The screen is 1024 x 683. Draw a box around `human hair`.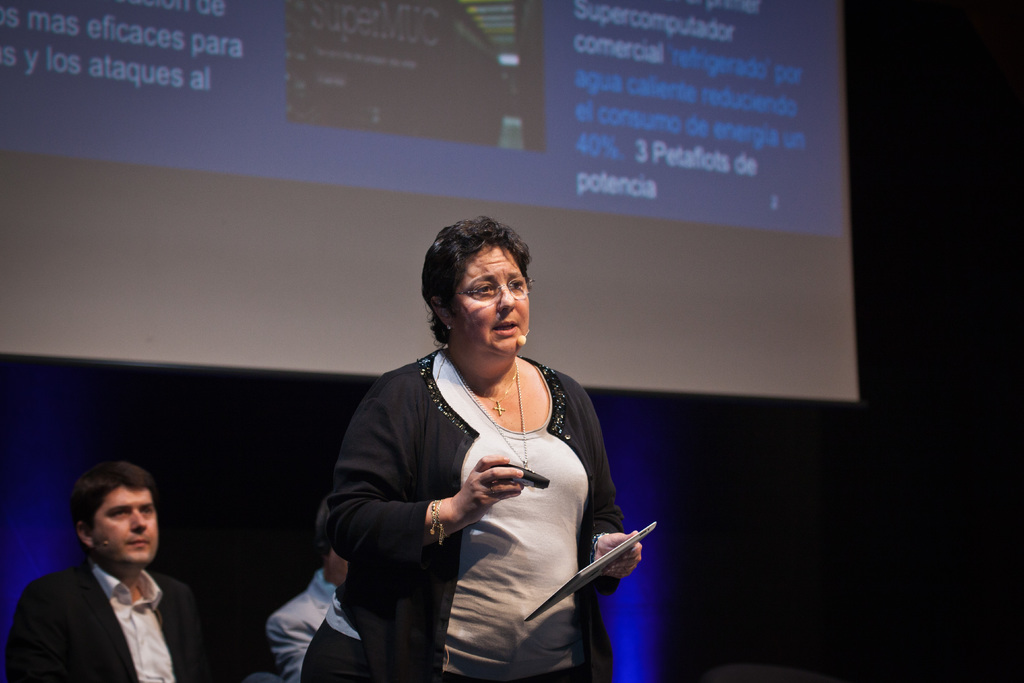
Rect(417, 223, 531, 343).
